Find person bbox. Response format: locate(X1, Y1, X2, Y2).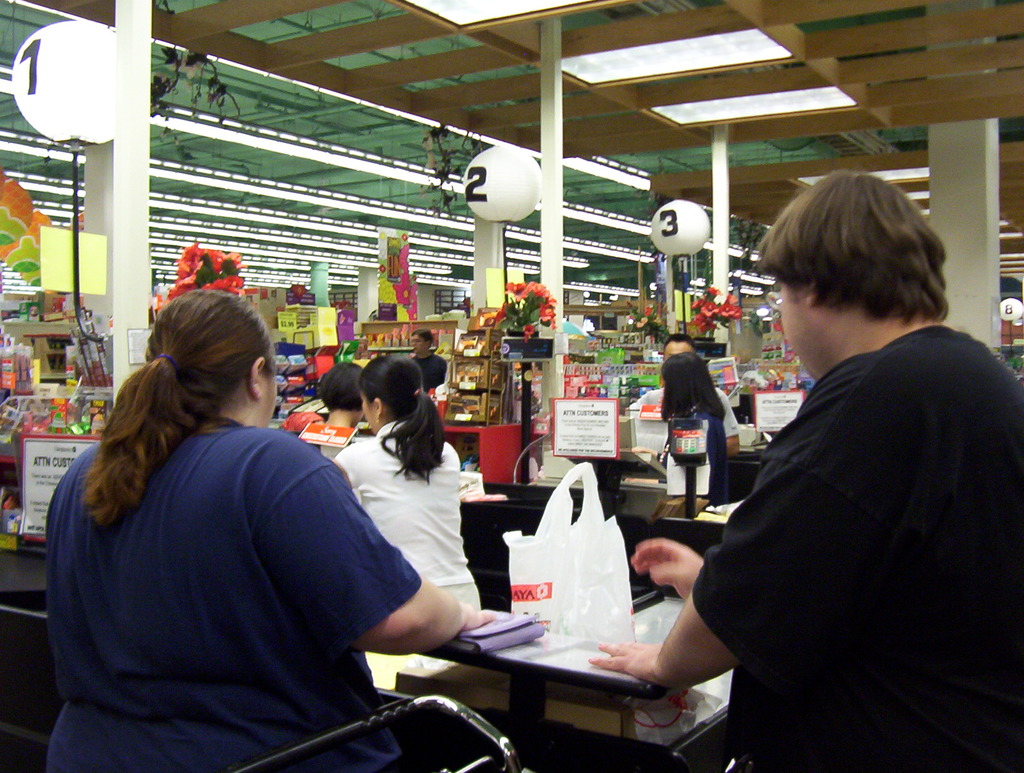
locate(578, 172, 1023, 770).
